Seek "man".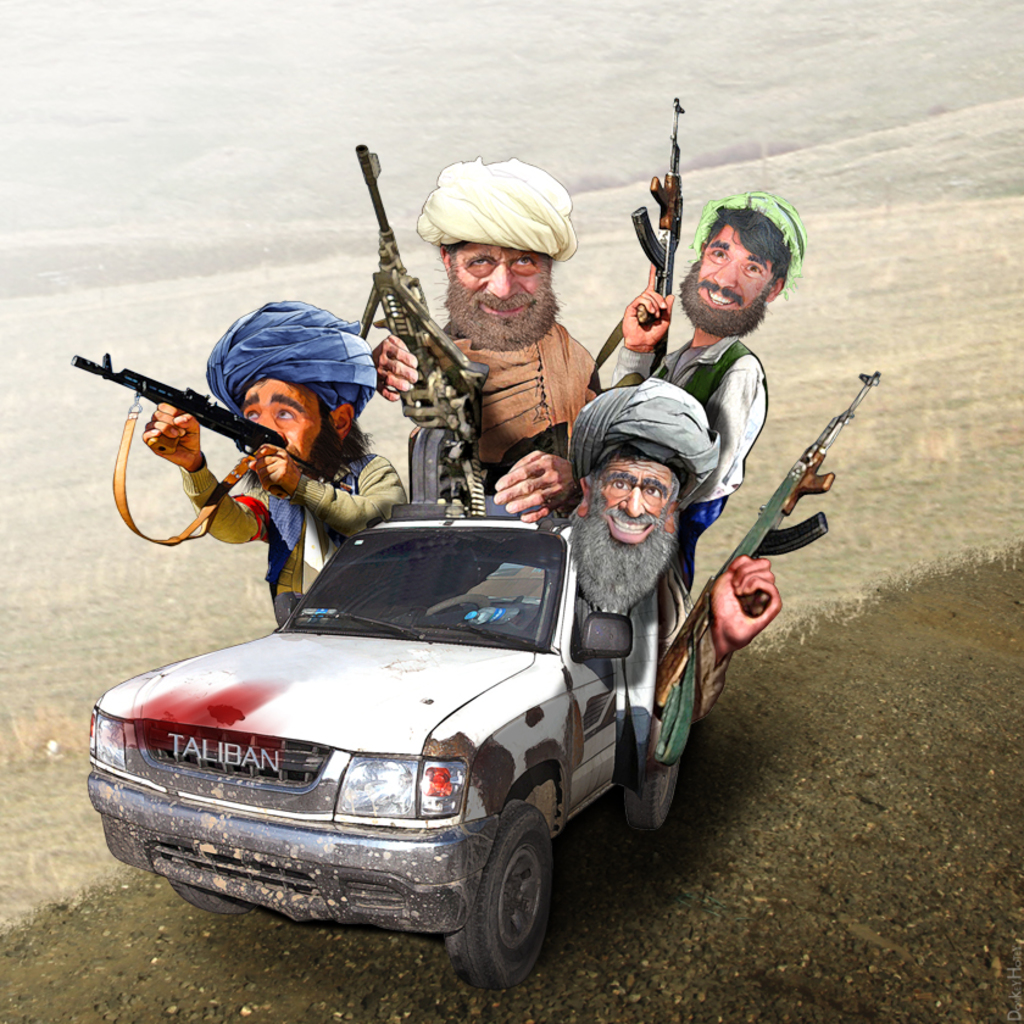
rect(143, 293, 414, 633).
